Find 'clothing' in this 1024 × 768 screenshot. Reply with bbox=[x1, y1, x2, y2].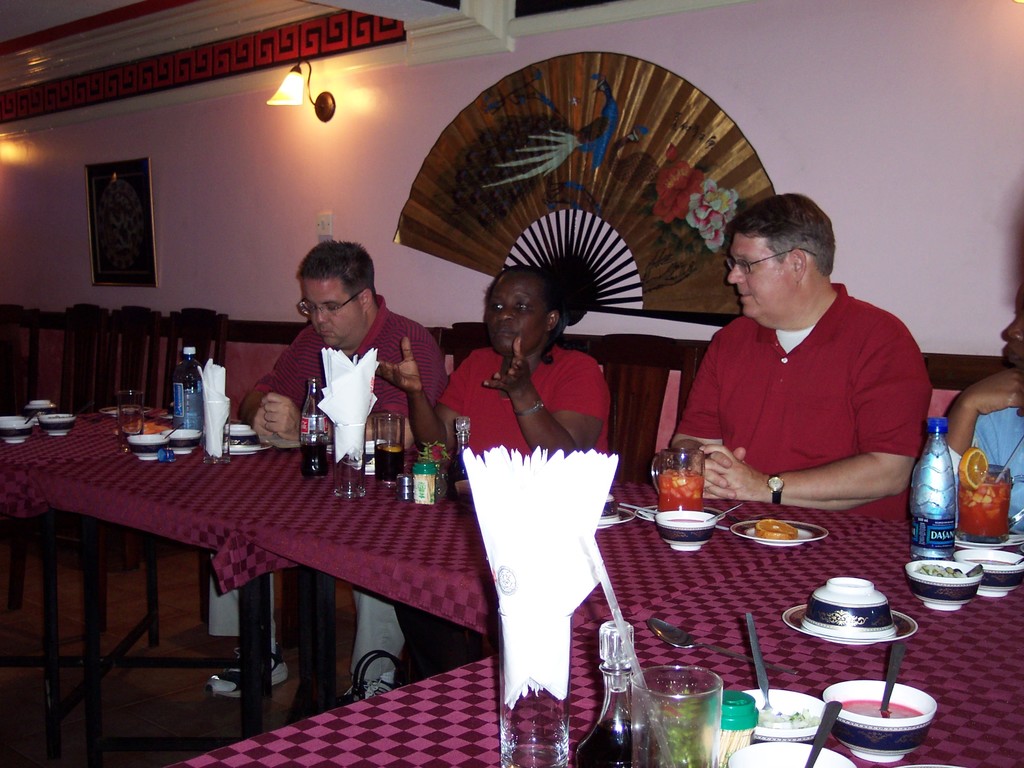
bbox=[675, 263, 925, 511].
